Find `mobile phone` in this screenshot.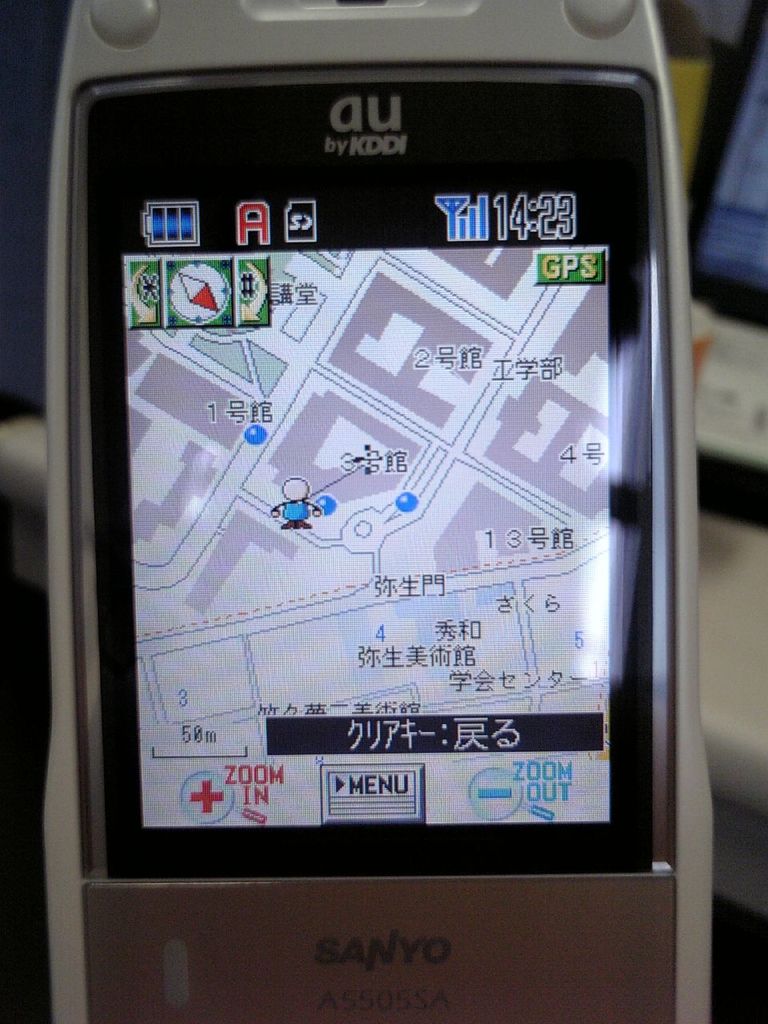
The bounding box for `mobile phone` is box=[23, 3, 705, 1014].
